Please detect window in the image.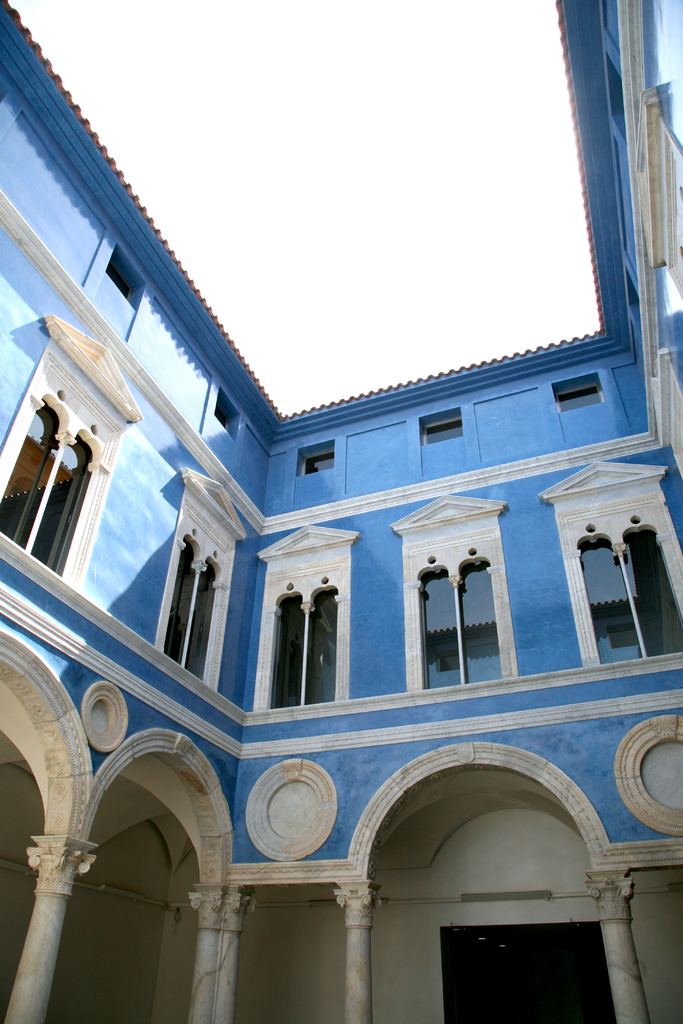
(x1=393, y1=490, x2=512, y2=692).
